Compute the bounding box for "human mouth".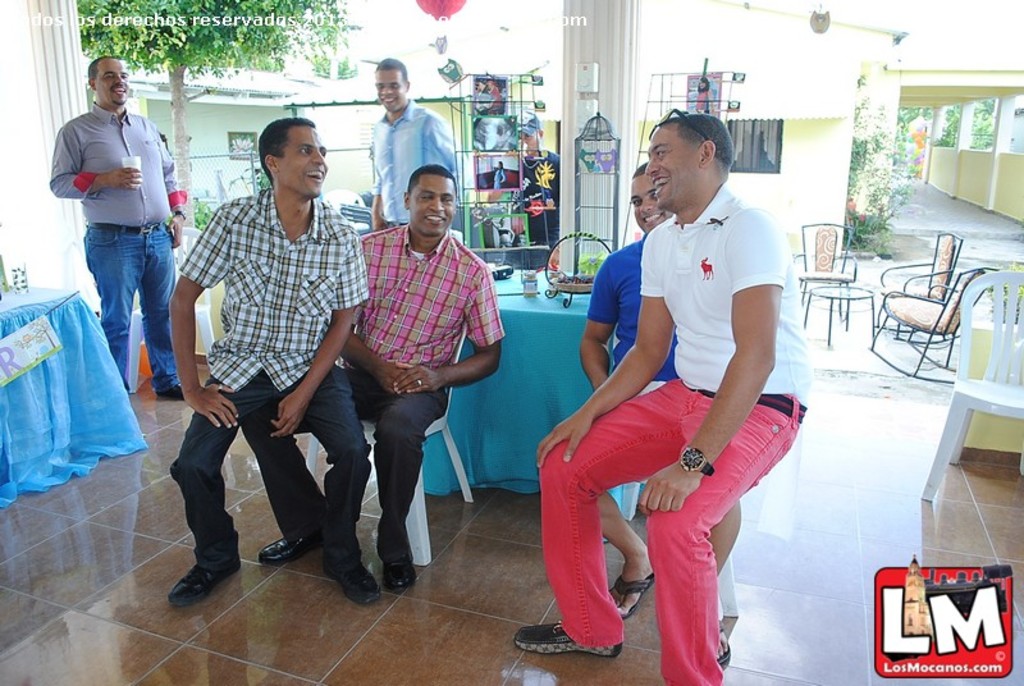
bbox(113, 84, 127, 97).
